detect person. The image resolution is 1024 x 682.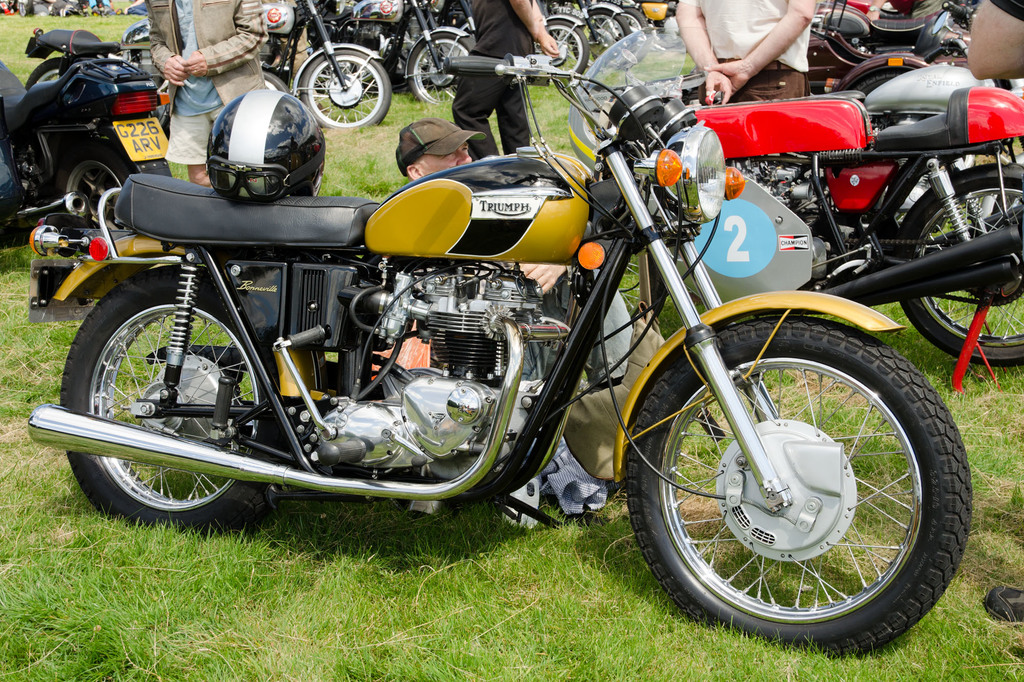
{"left": 148, "top": 0, "right": 270, "bottom": 187}.
